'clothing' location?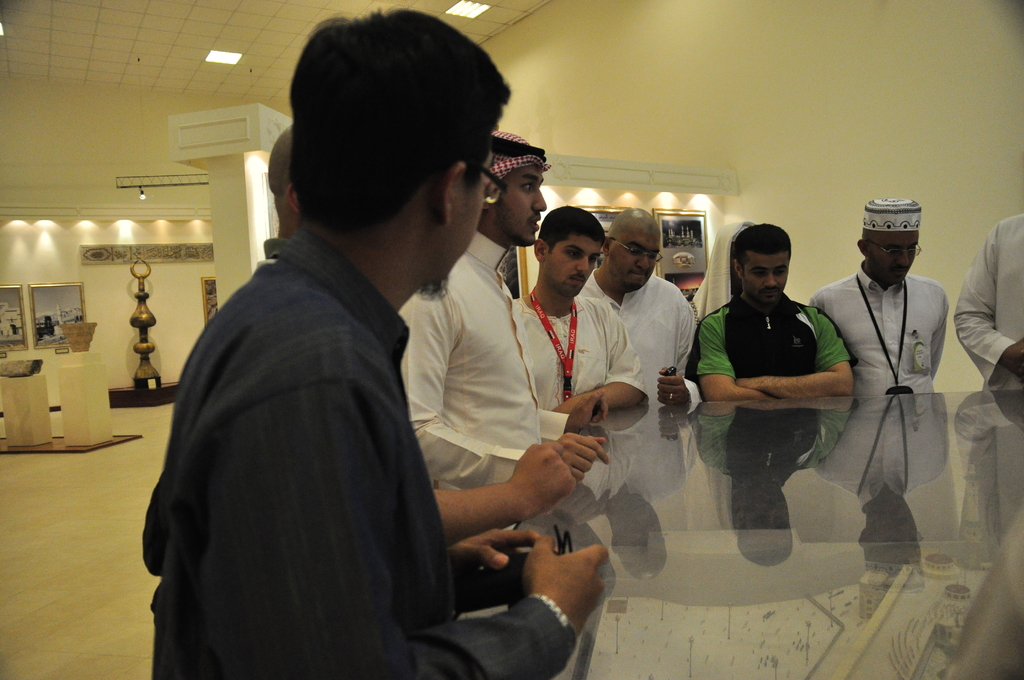
[left=961, top=189, right=1023, bottom=386]
